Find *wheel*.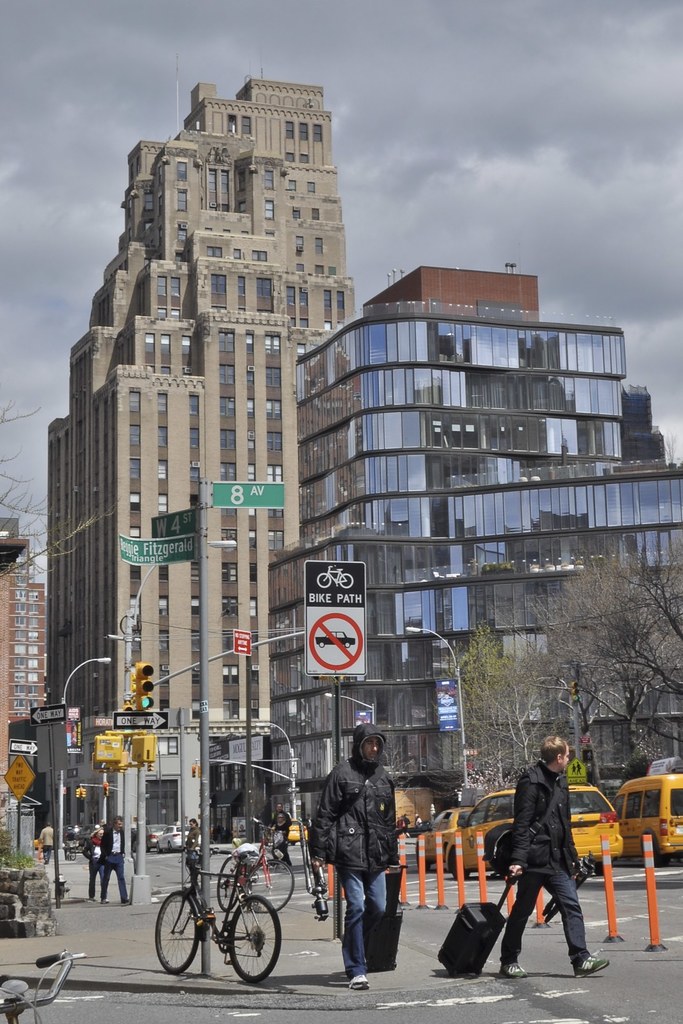
{"x1": 247, "y1": 848, "x2": 296, "y2": 915}.
